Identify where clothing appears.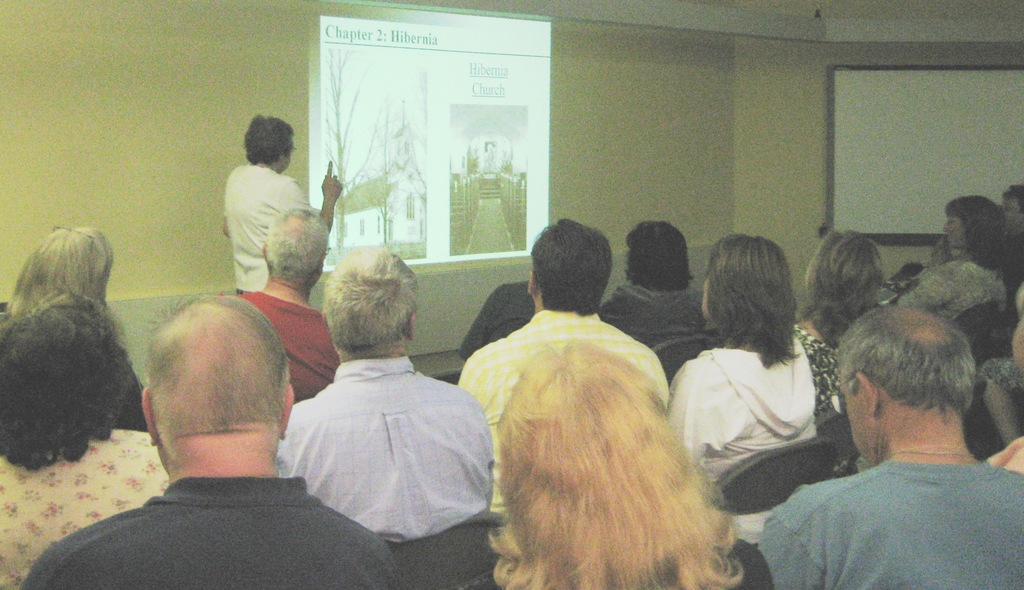
Appears at [x1=24, y1=479, x2=401, y2=589].
